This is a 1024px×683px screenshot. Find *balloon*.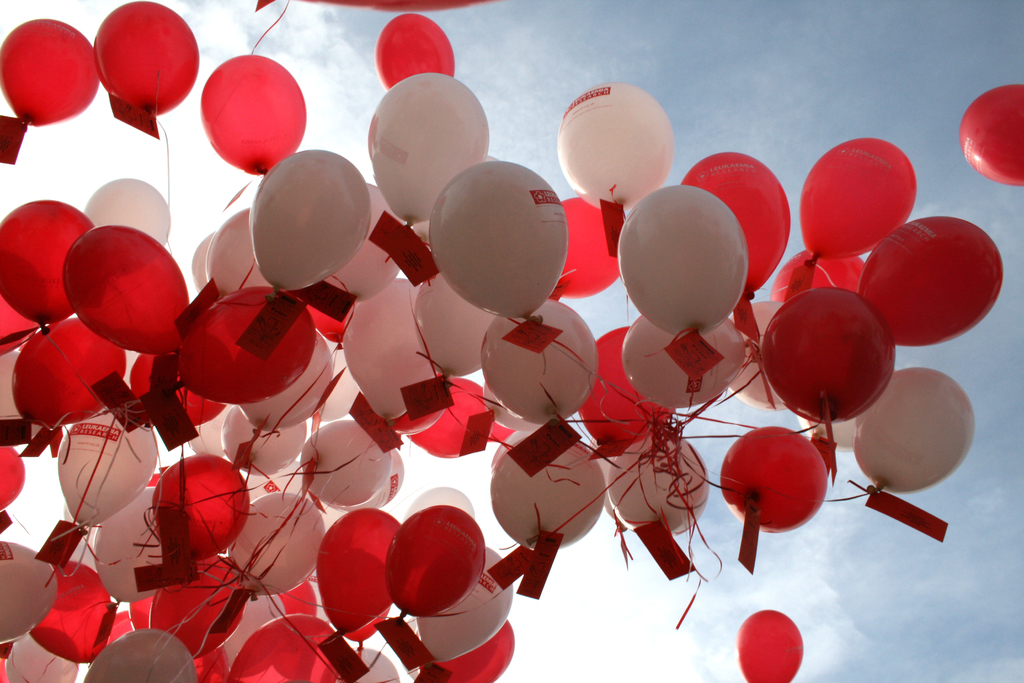
Bounding box: locate(602, 432, 713, 538).
